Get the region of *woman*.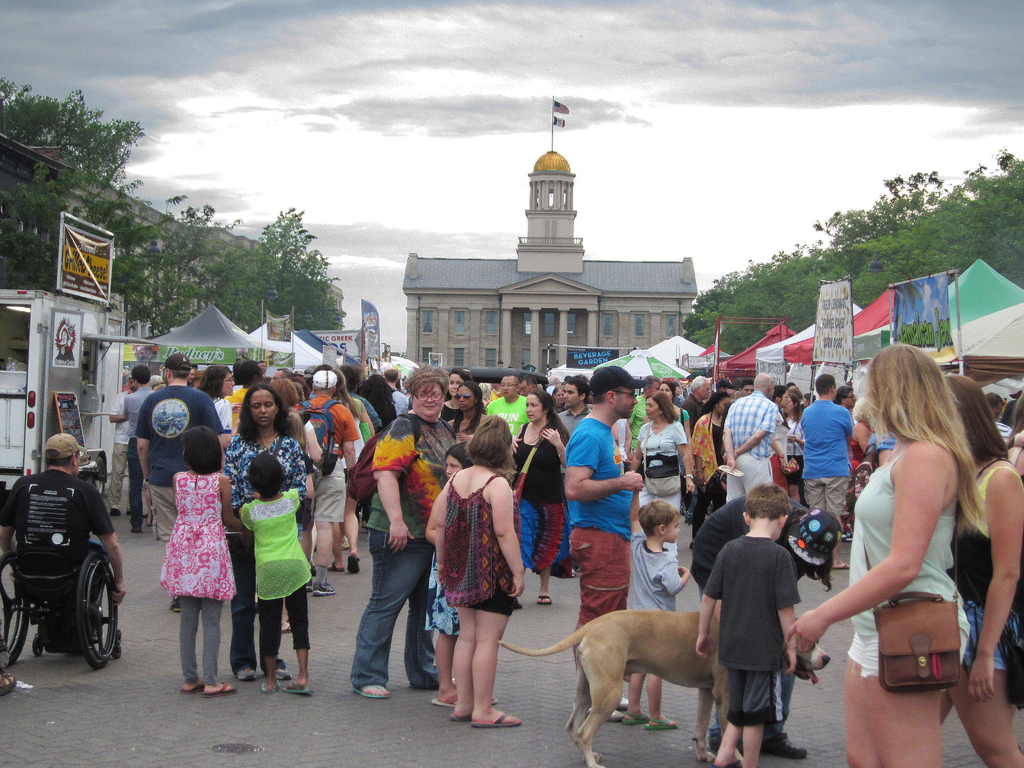
<region>838, 393, 880, 540</region>.
